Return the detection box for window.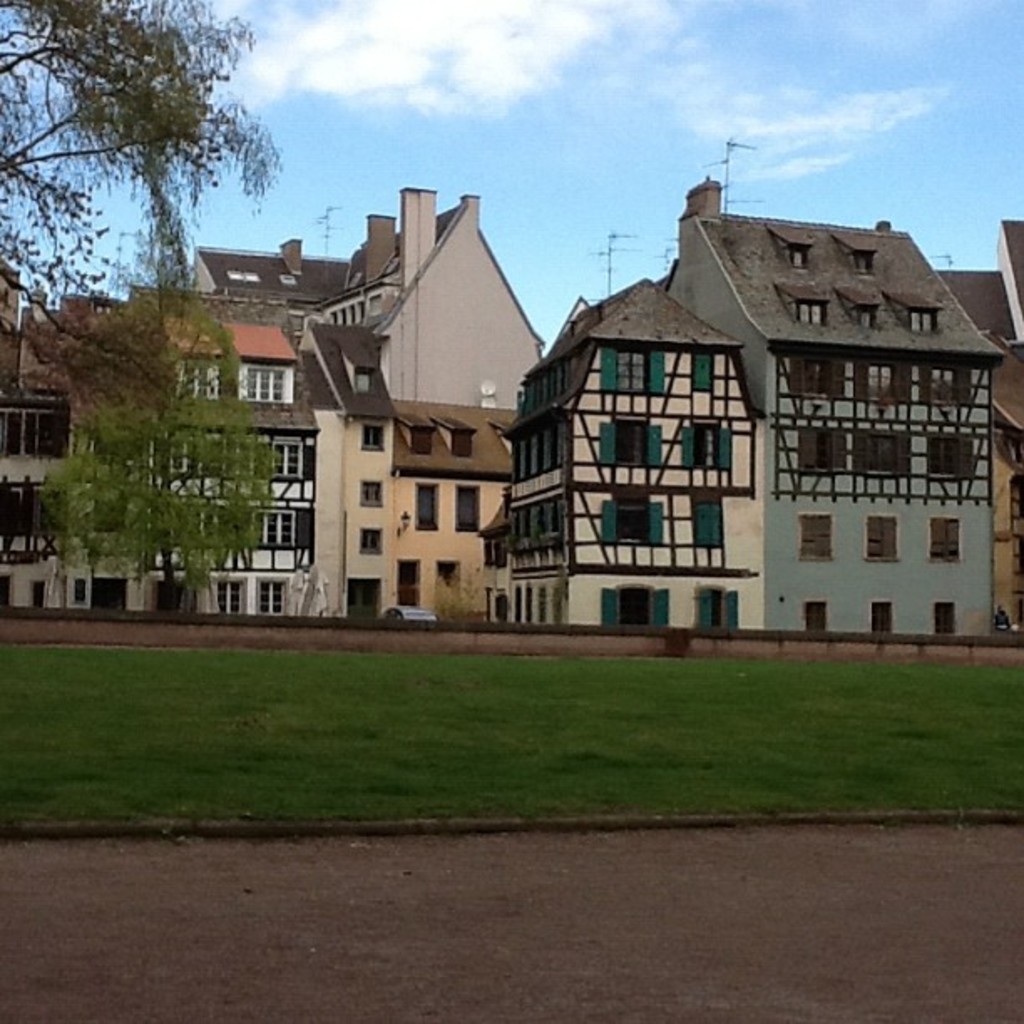
select_region(151, 437, 301, 477).
